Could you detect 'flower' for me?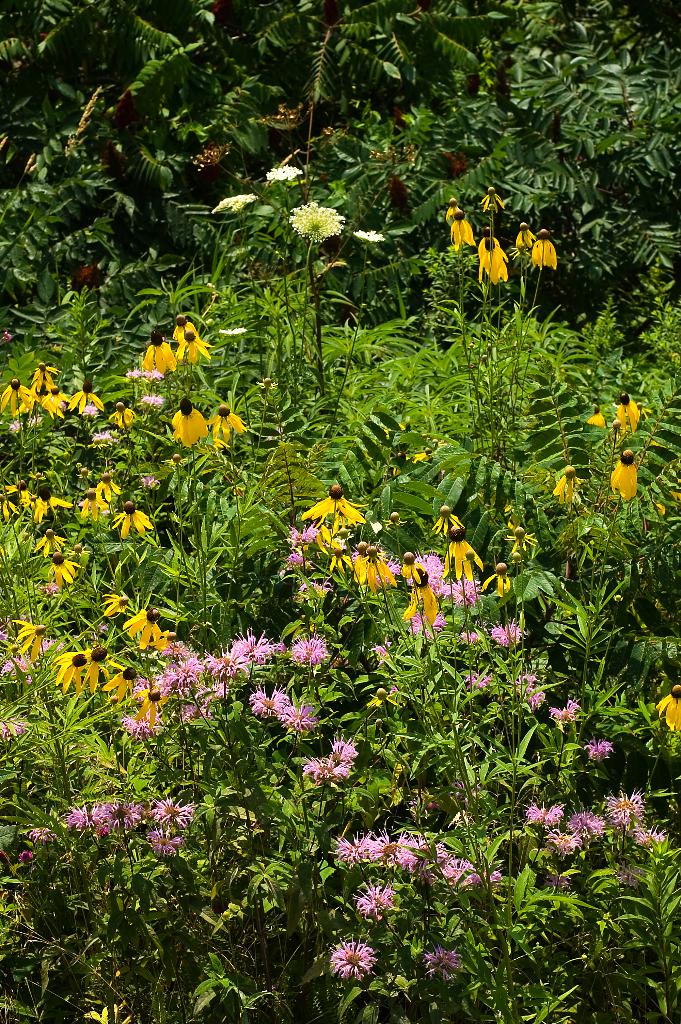
Detection result: {"left": 325, "top": 935, "right": 386, "bottom": 974}.
